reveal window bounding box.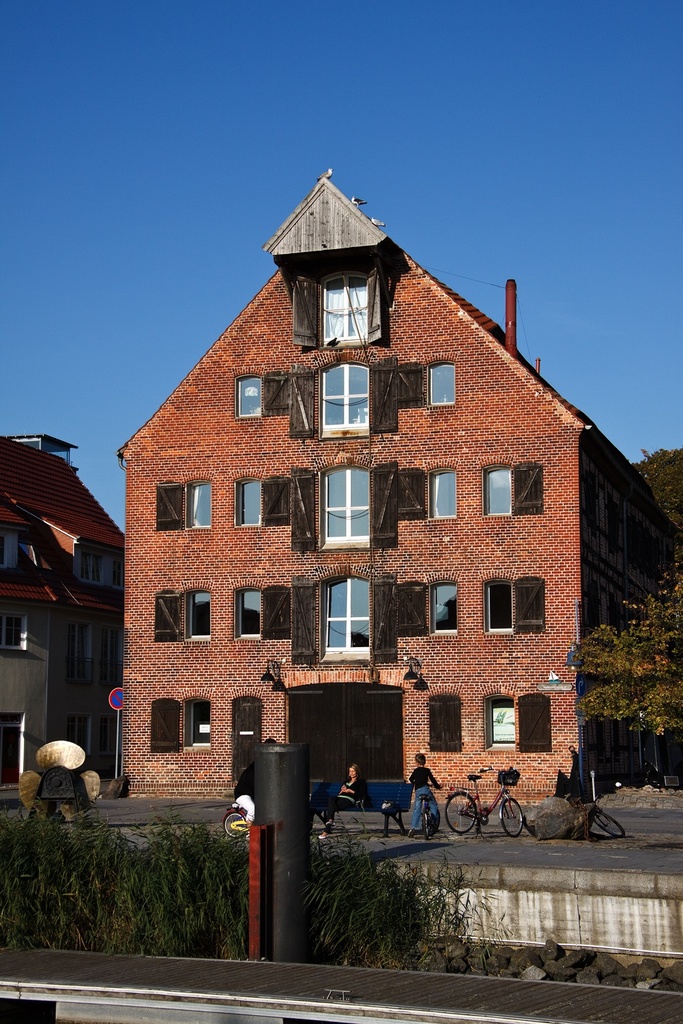
Revealed: {"left": 278, "top": 350, "right": 393, "bottom": 434}.
